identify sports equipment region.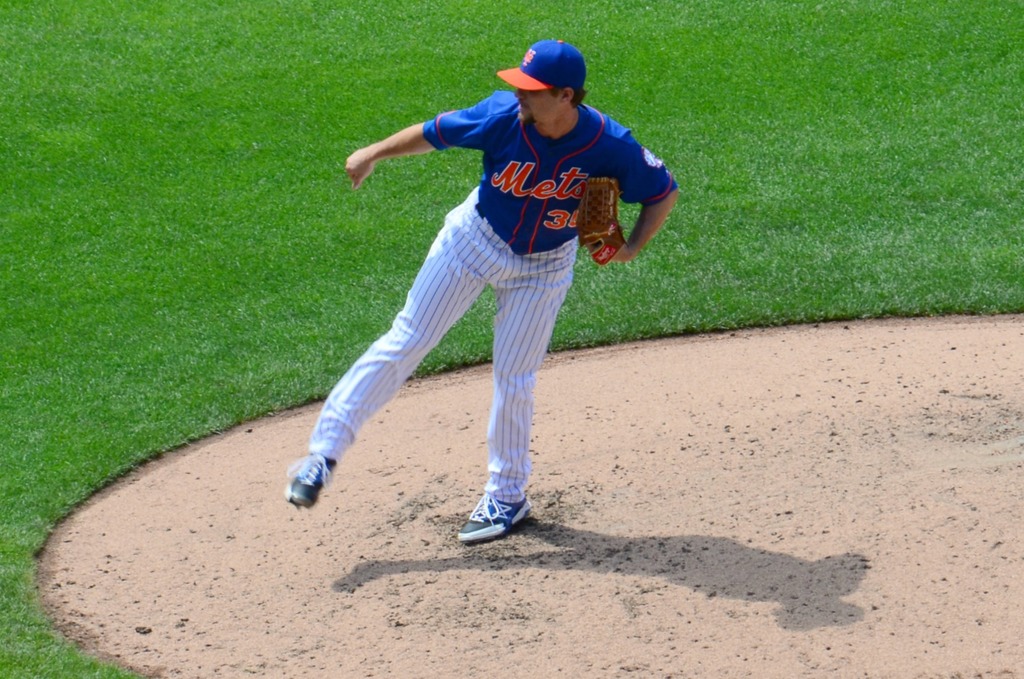
Region: (285,455,340,503).
